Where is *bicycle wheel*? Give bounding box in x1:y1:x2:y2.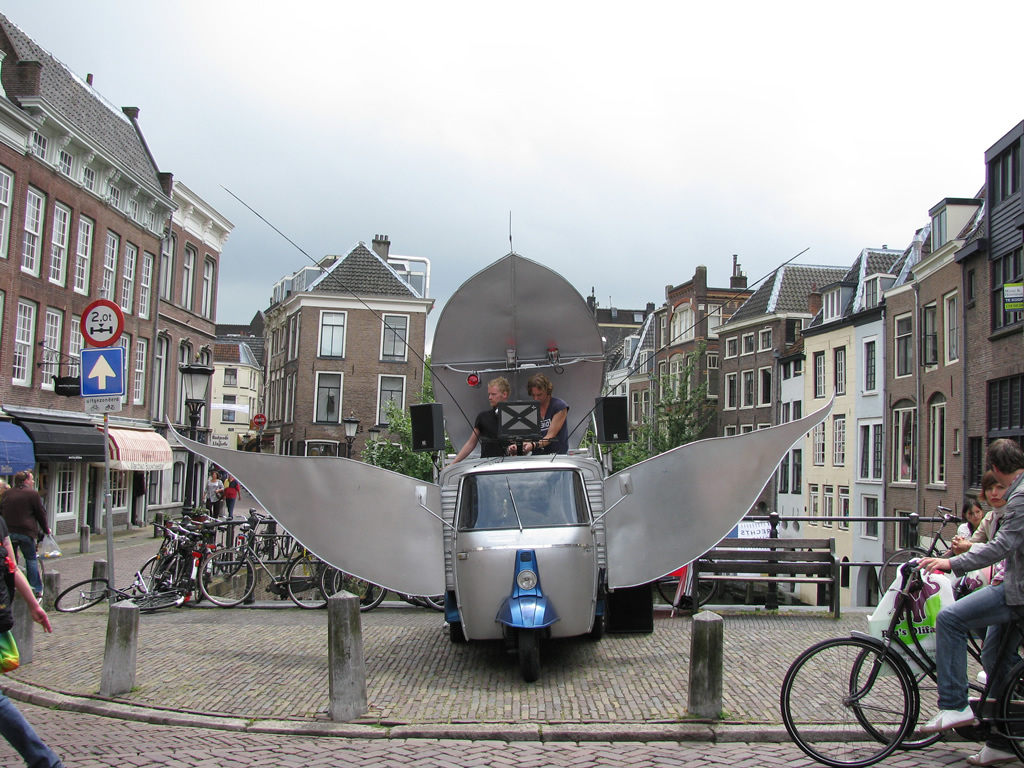
427:593:446:612.
